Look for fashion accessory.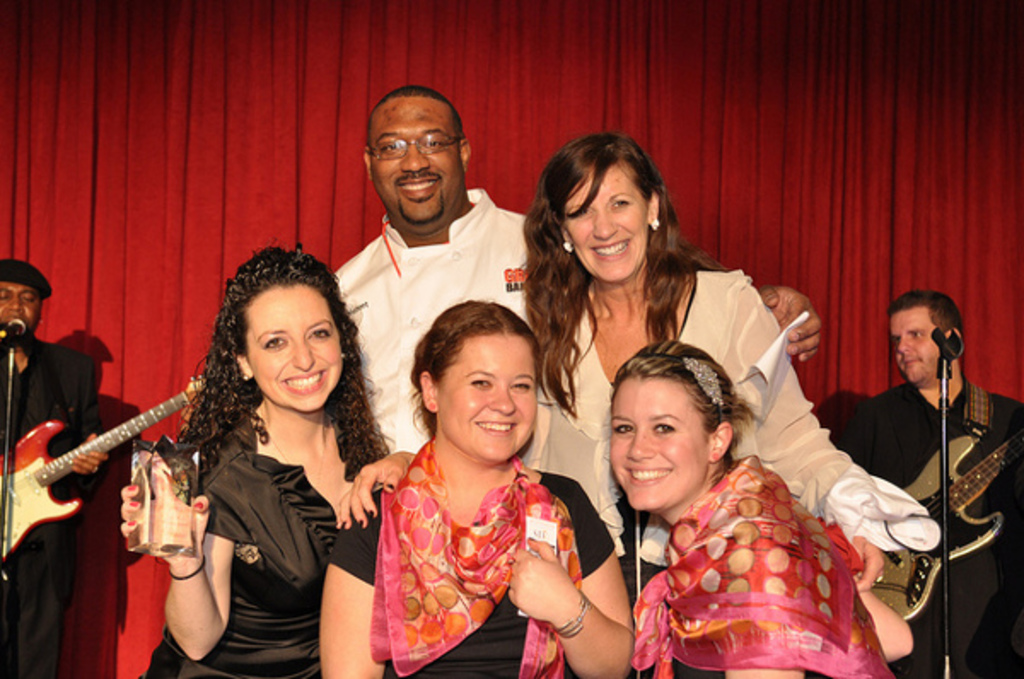
Found: x1=563, y1=241, x2=575, y2=252.
